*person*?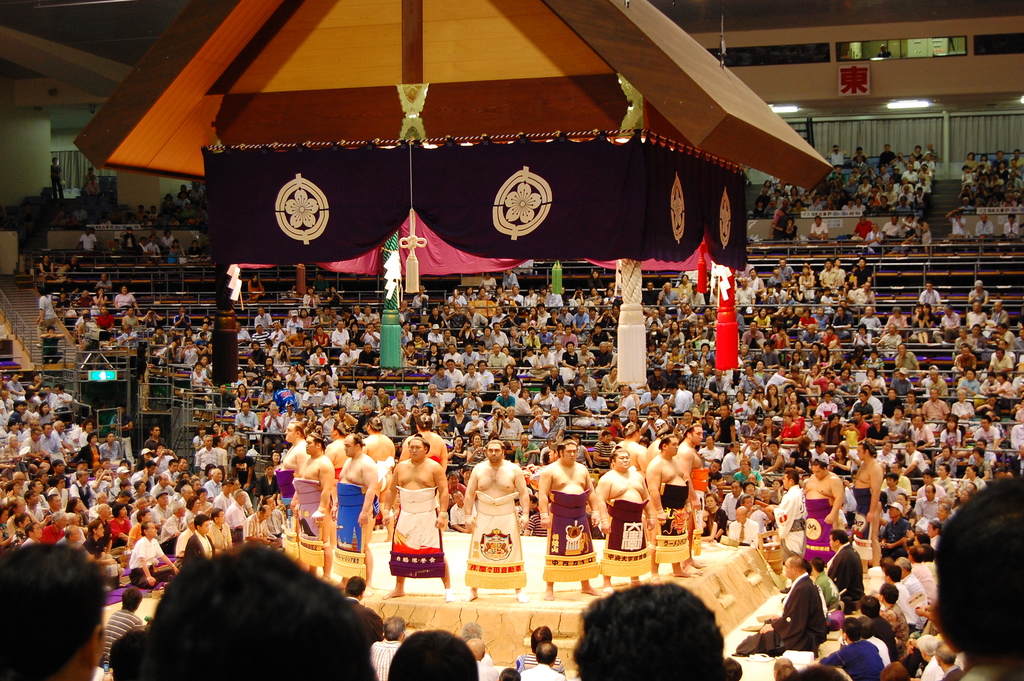
Rect(770, 208, 786, 240)
